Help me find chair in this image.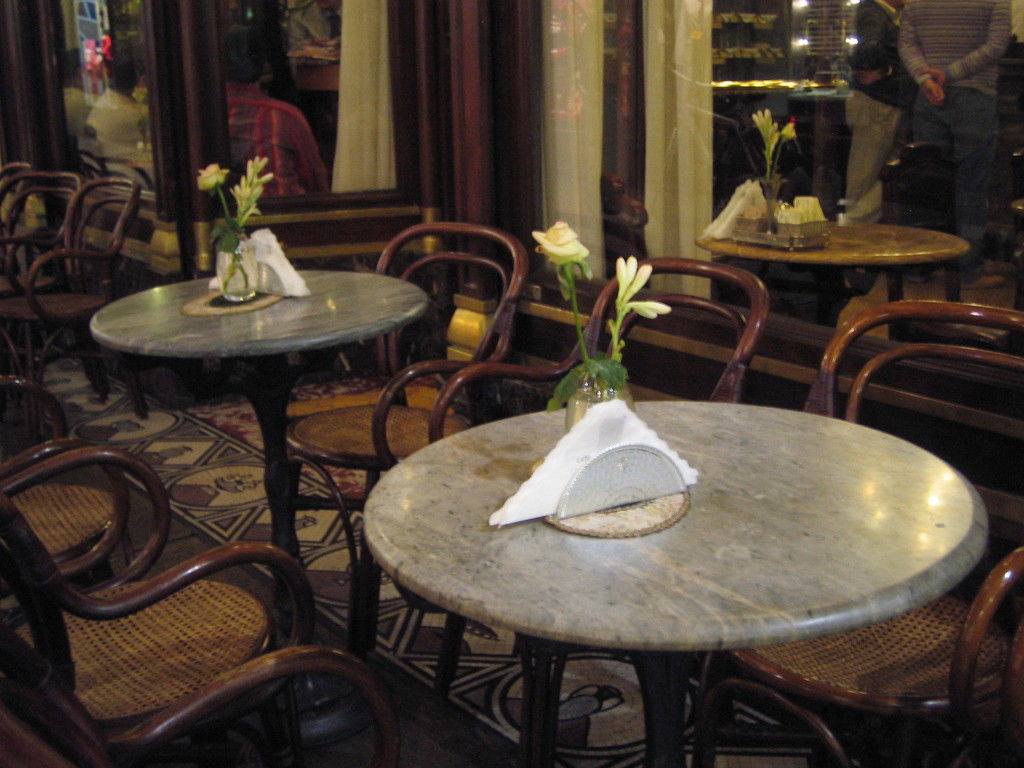
Found it: (399, 257, 767, 765).
